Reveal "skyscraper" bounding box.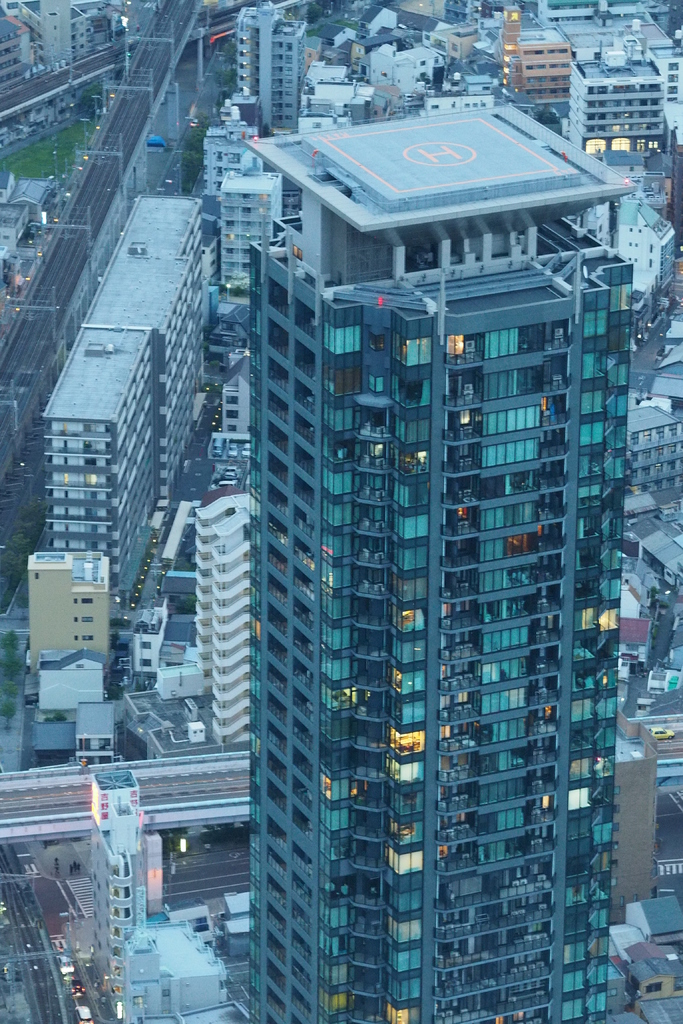
Revealed: <region>104, 54, 651, 1016</region>.
